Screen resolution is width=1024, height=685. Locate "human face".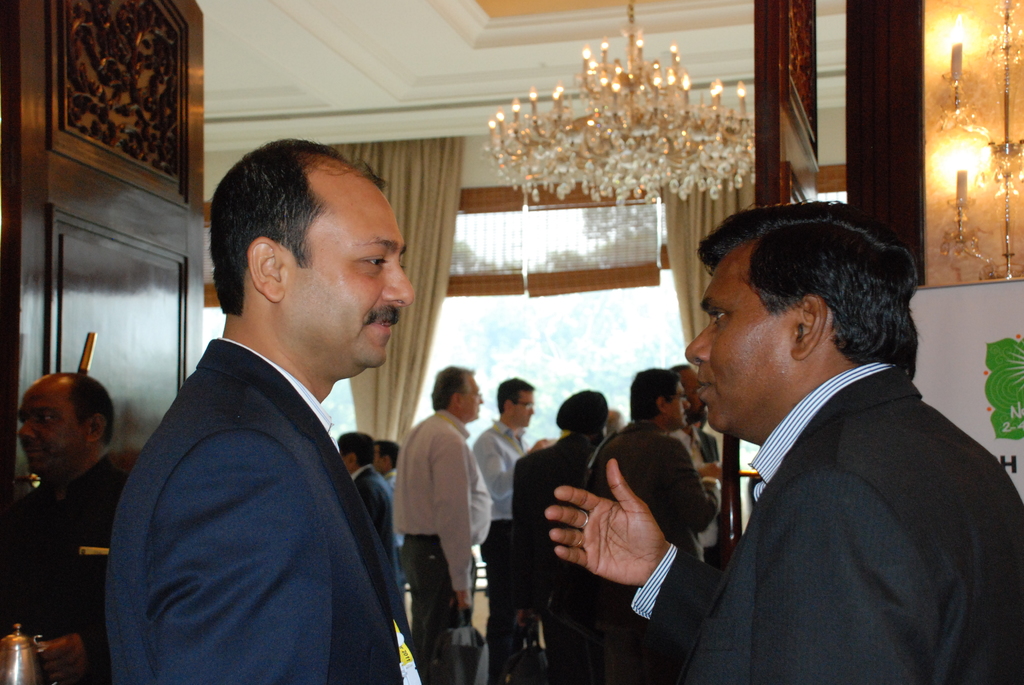
(15, 386, 66, 491).
